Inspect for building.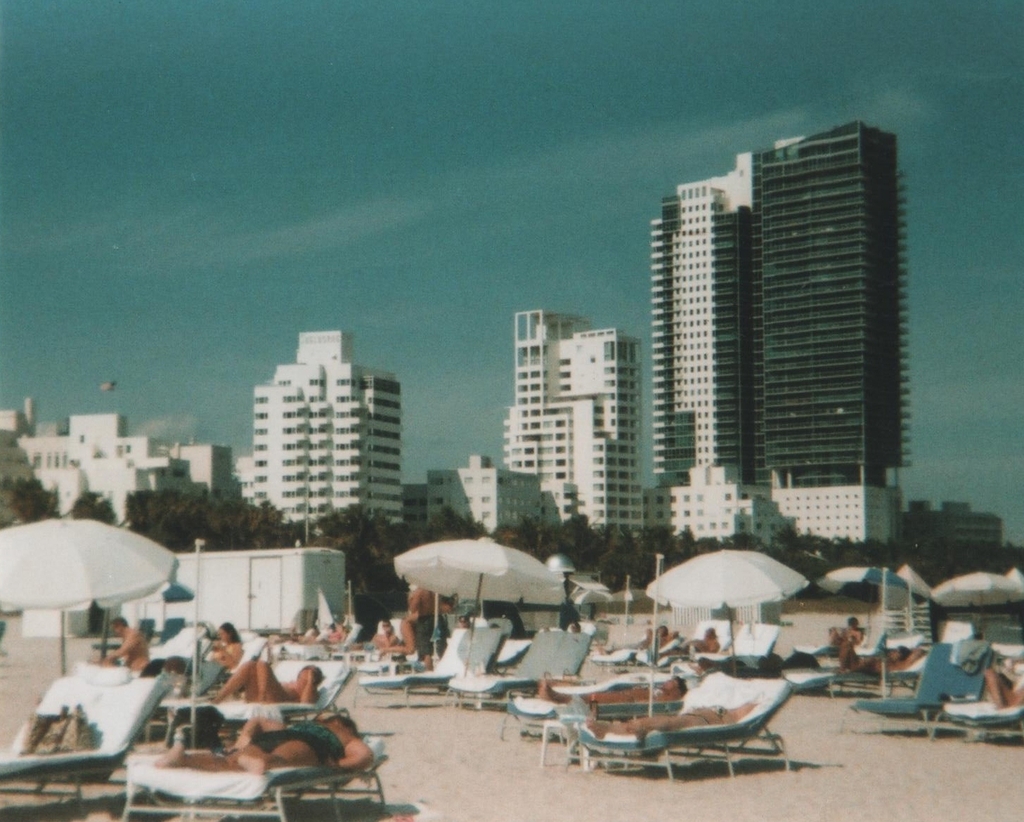
Inspection: Rect(254, 327, 399, 523).
